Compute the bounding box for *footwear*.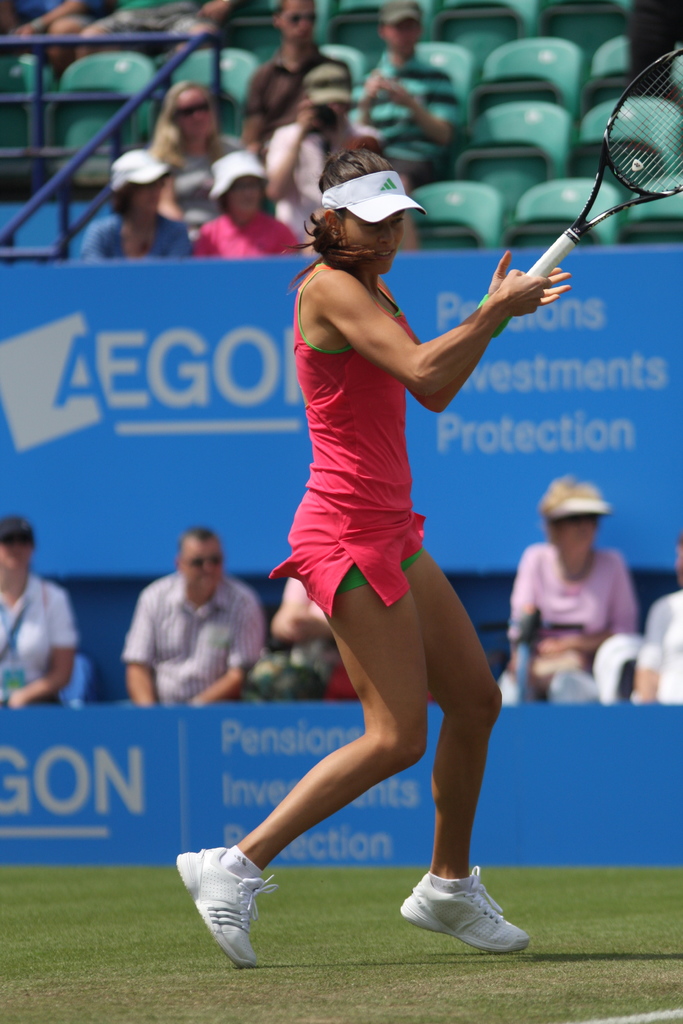
select_region(170, 848, 279, 970).
